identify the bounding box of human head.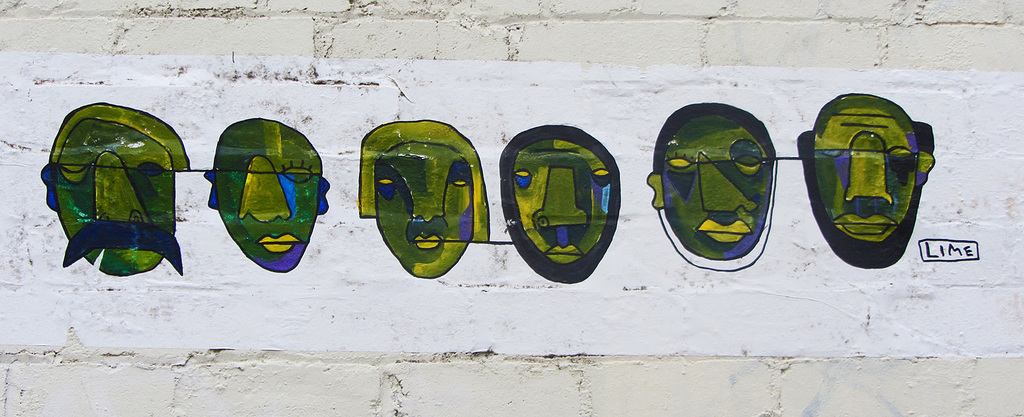
crop(500, 123, 621, 279).
